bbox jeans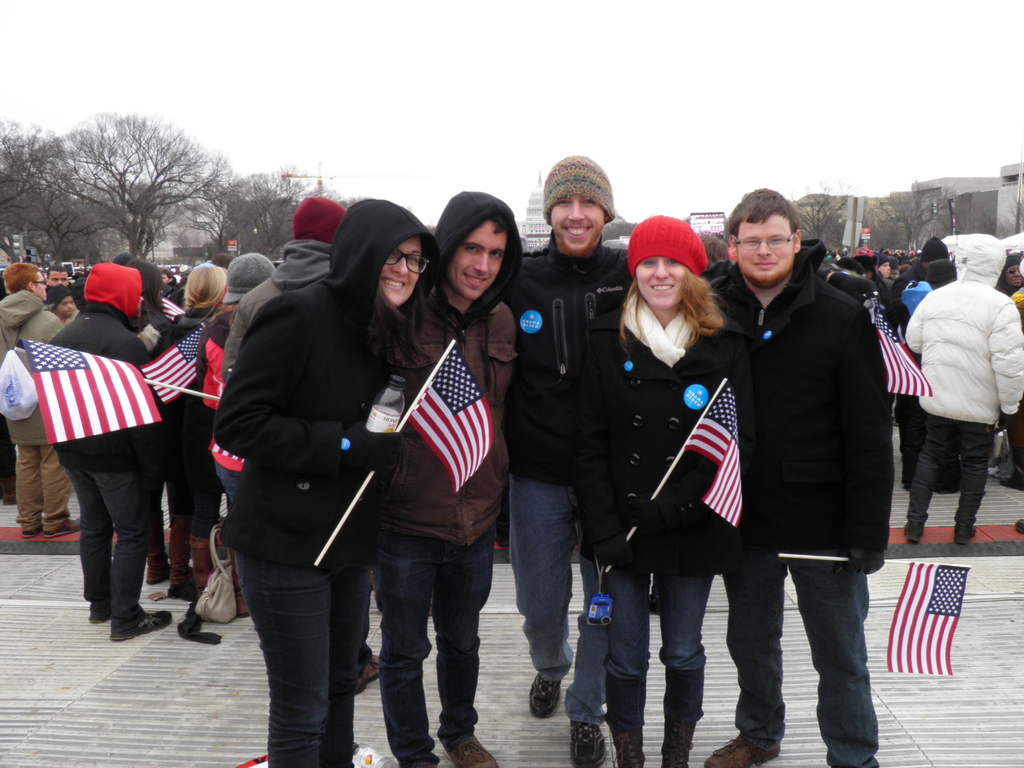
[x1=232, y1=553, x2=355, y2=767]
